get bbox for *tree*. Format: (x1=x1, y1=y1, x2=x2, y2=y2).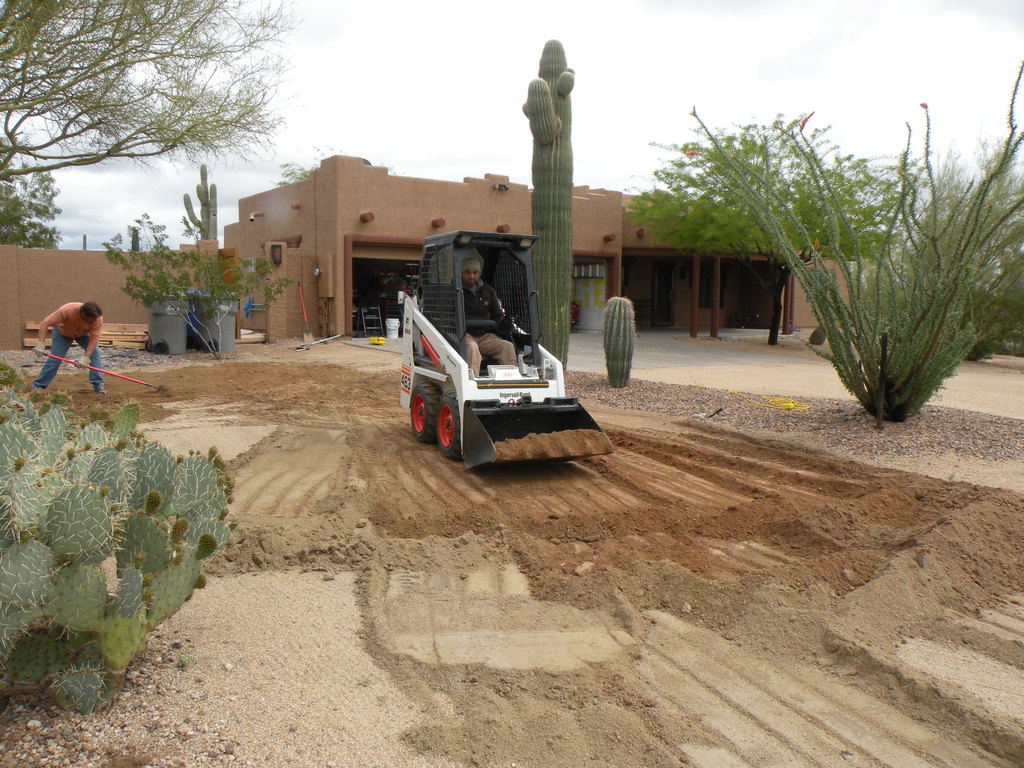
(x1=3, y1=0, x2=293, y2=336).
